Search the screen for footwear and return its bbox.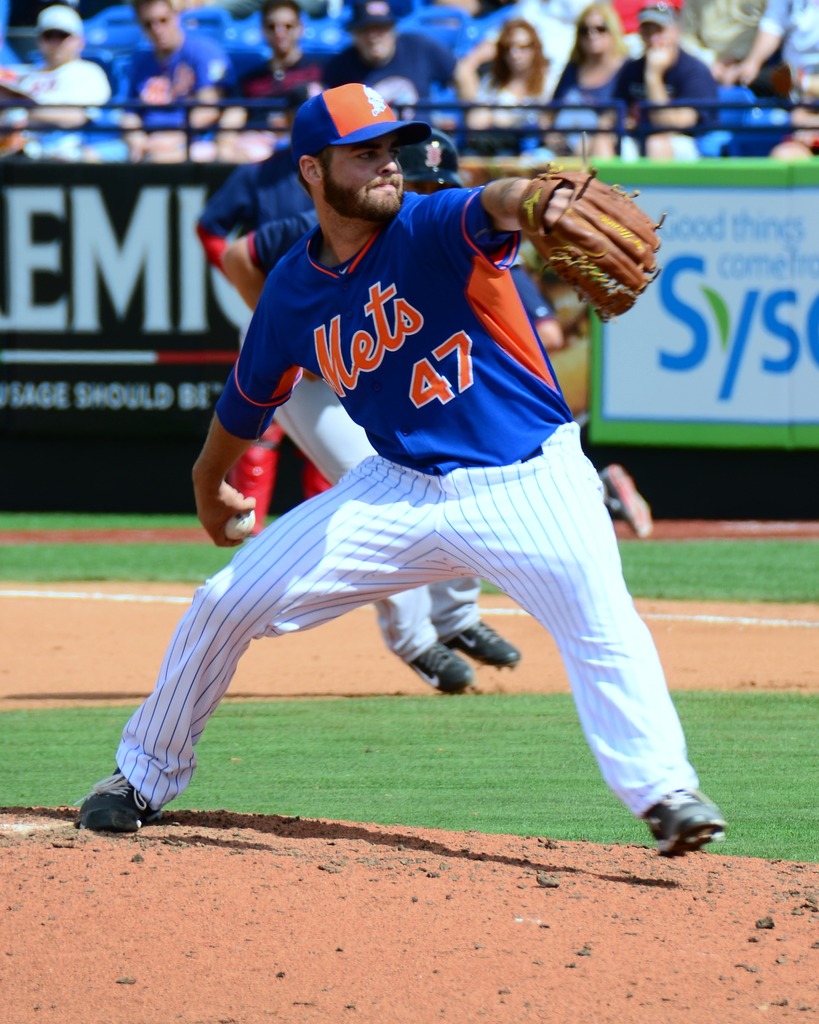
Found: locate(601, 446, 659, 537).
